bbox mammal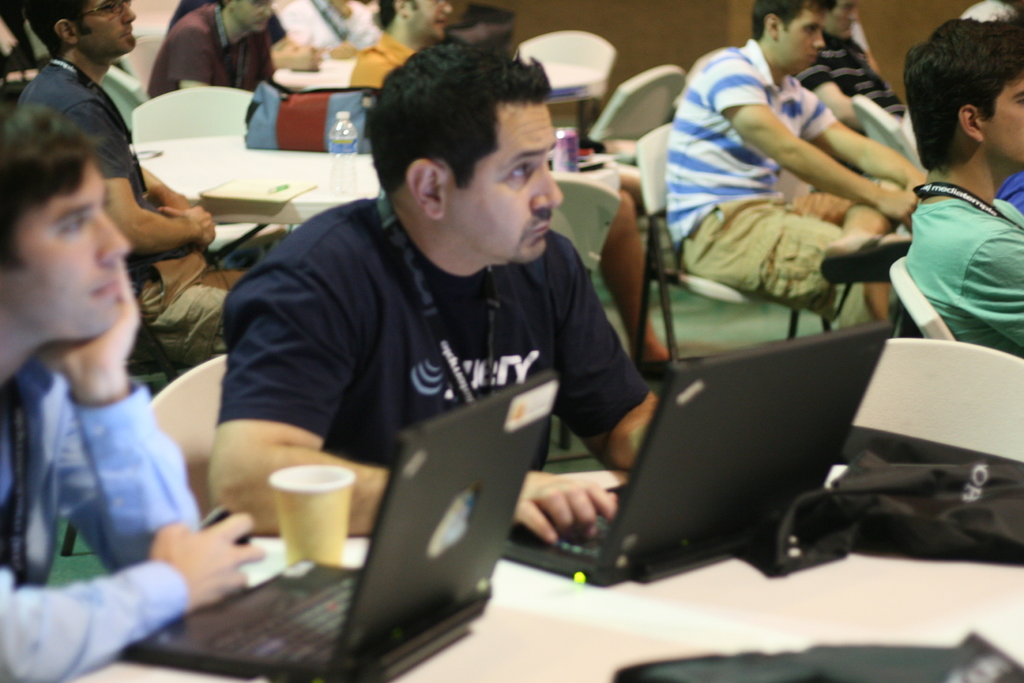
x1=799, y1=0, x2=917, y2=135
